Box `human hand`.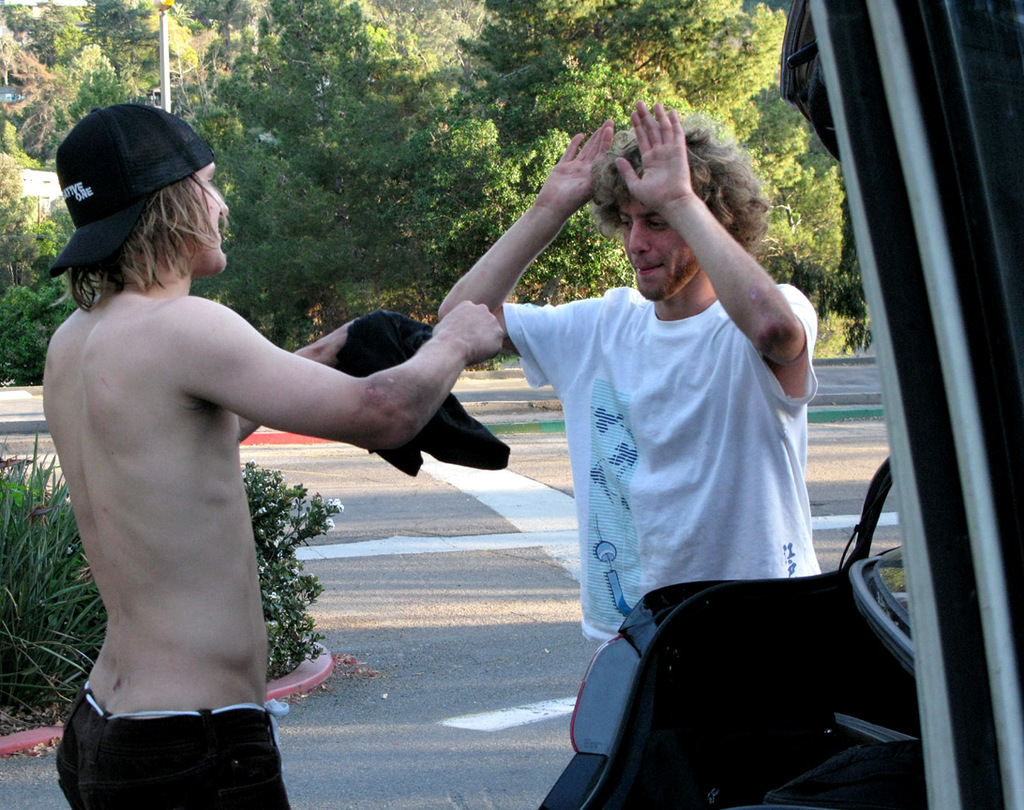
bbox(538, 117, 614, 216).
